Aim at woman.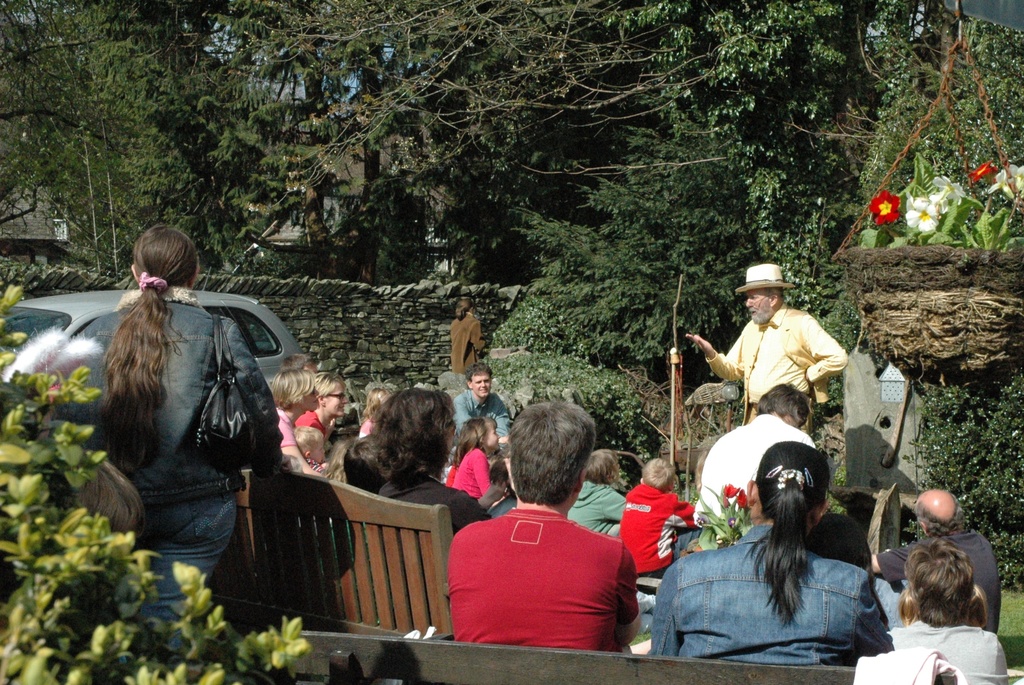
Aimed at [882, 540, 1011, 684].
